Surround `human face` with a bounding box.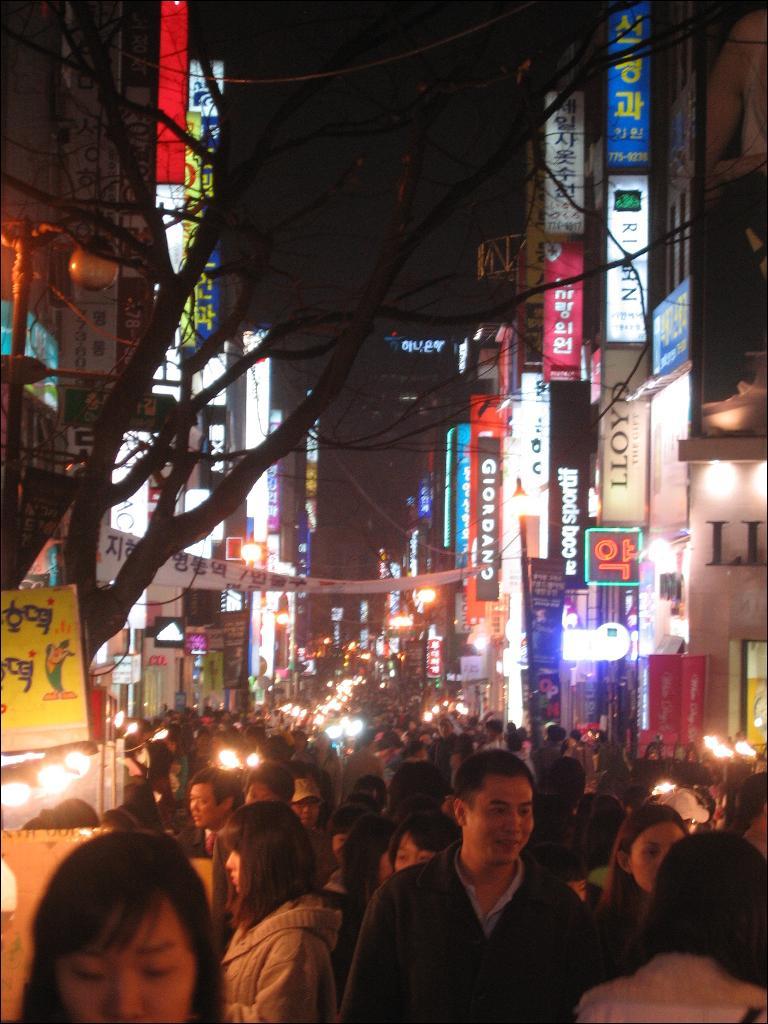
pyautogui.locateOnScreen(465, 767, 539, 866).
